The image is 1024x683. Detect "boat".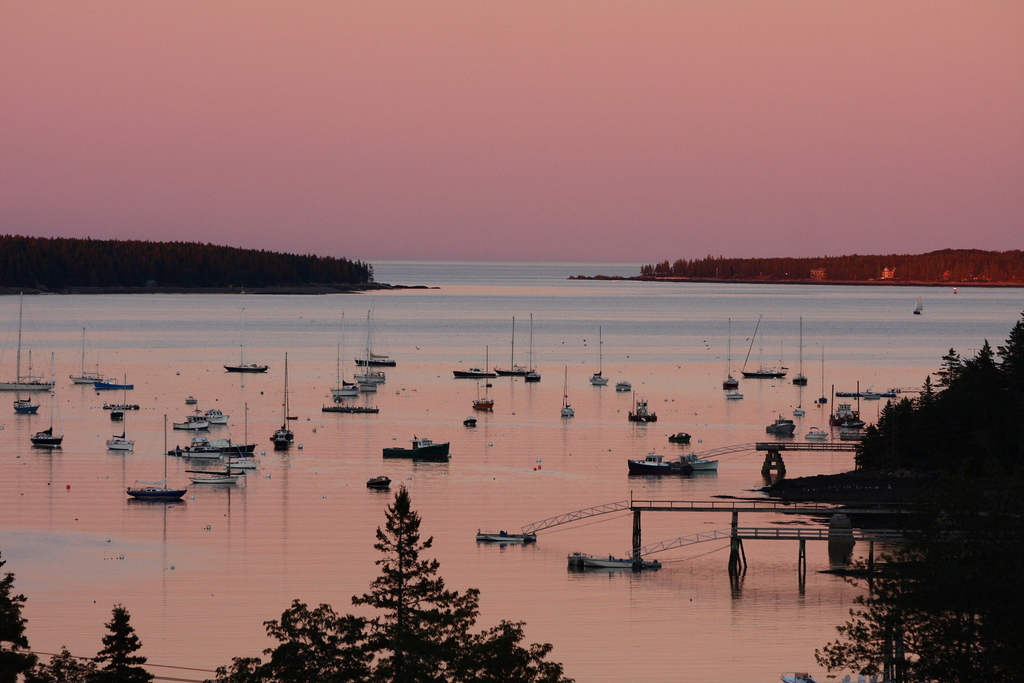
Detection: [474, 347, 494, 413].
